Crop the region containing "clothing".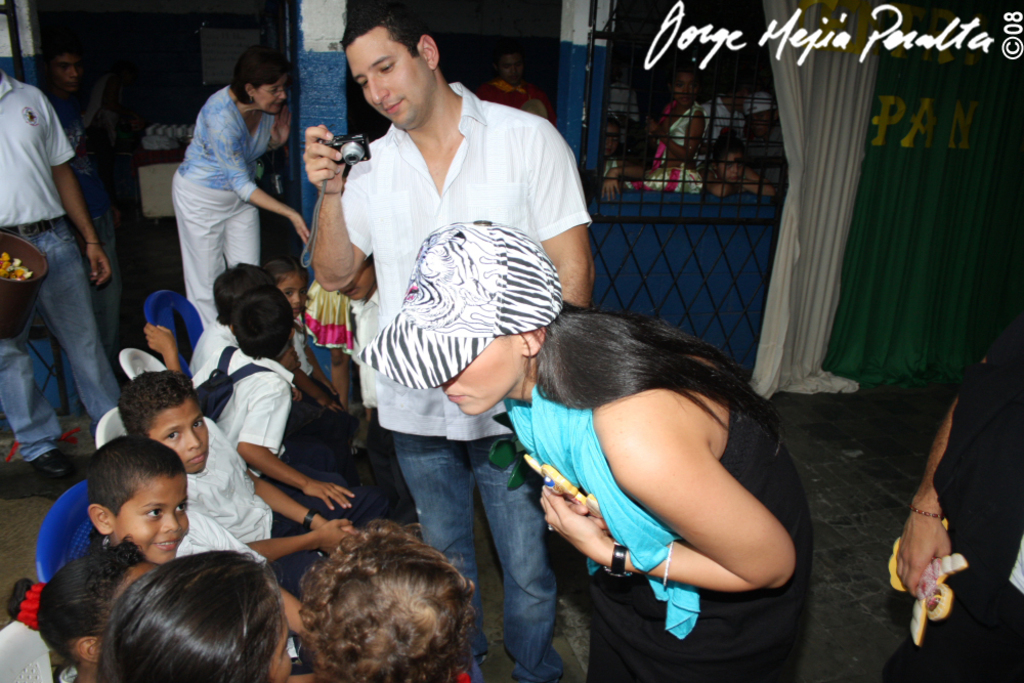
Crop region: <region>175, 89, 285, 332</region>.
